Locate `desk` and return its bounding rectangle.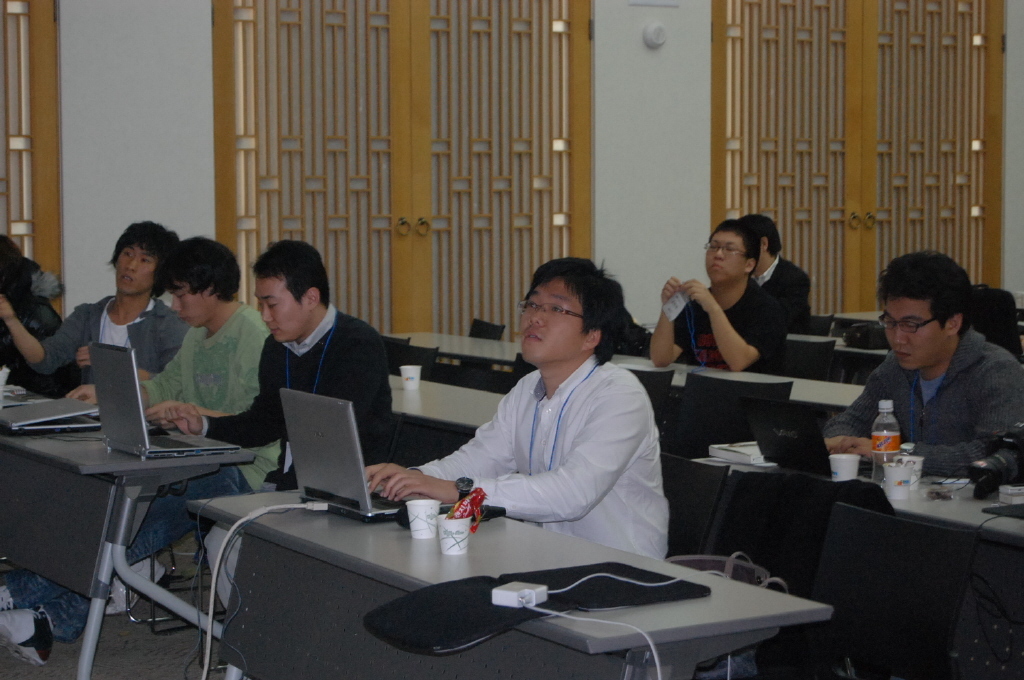
5, 381, 256, 675.
